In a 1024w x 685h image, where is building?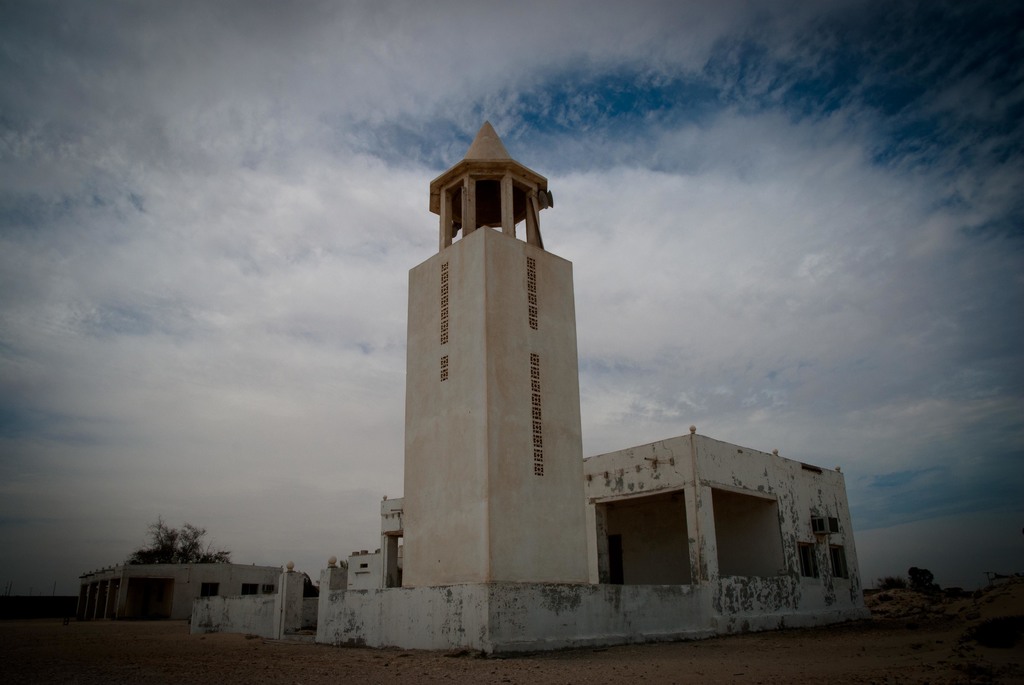
left=581, top=427, right=859, bottom=618.
